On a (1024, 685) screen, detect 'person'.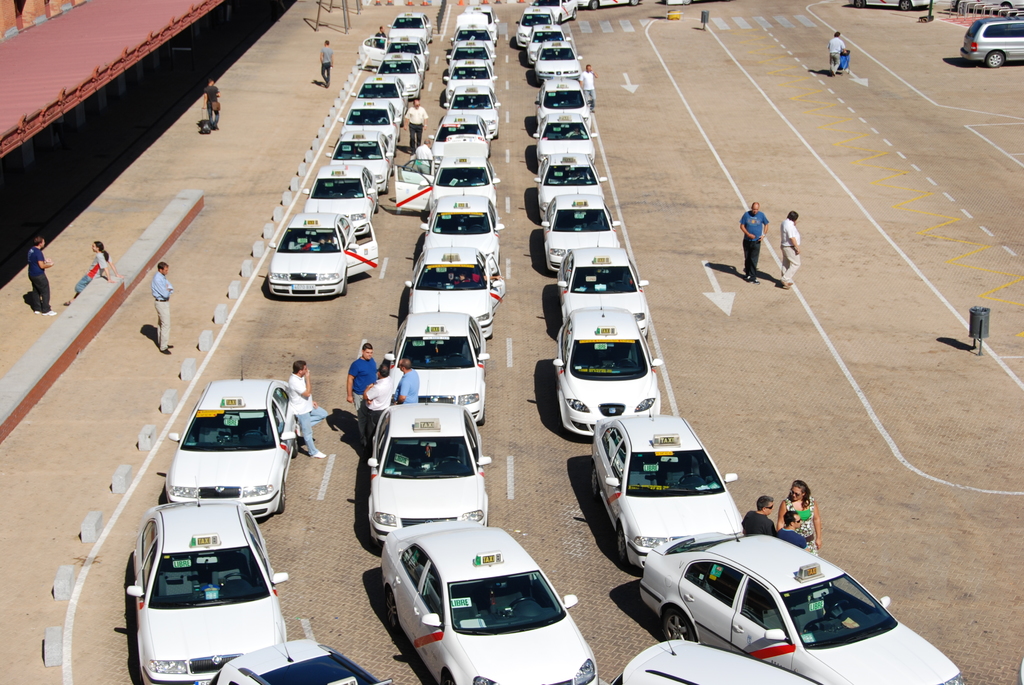
<bbox>198, 77, 224, 129</bbox>.
